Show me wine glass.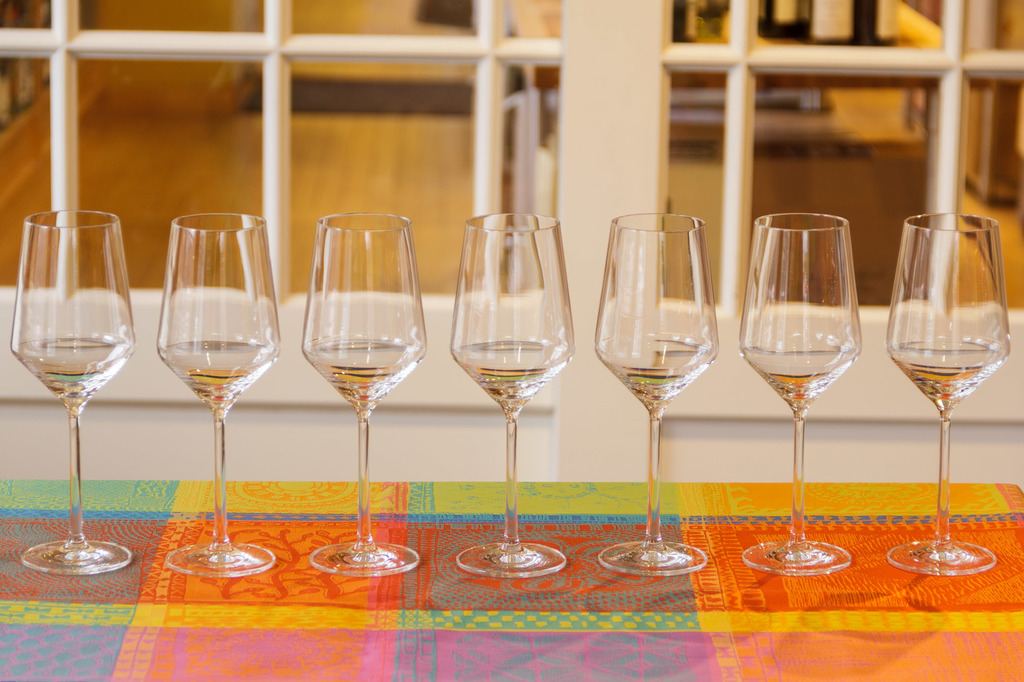
wine glass is here: {"x1": 740, "y1": 210, "x2": 863, "y2": 580}.
